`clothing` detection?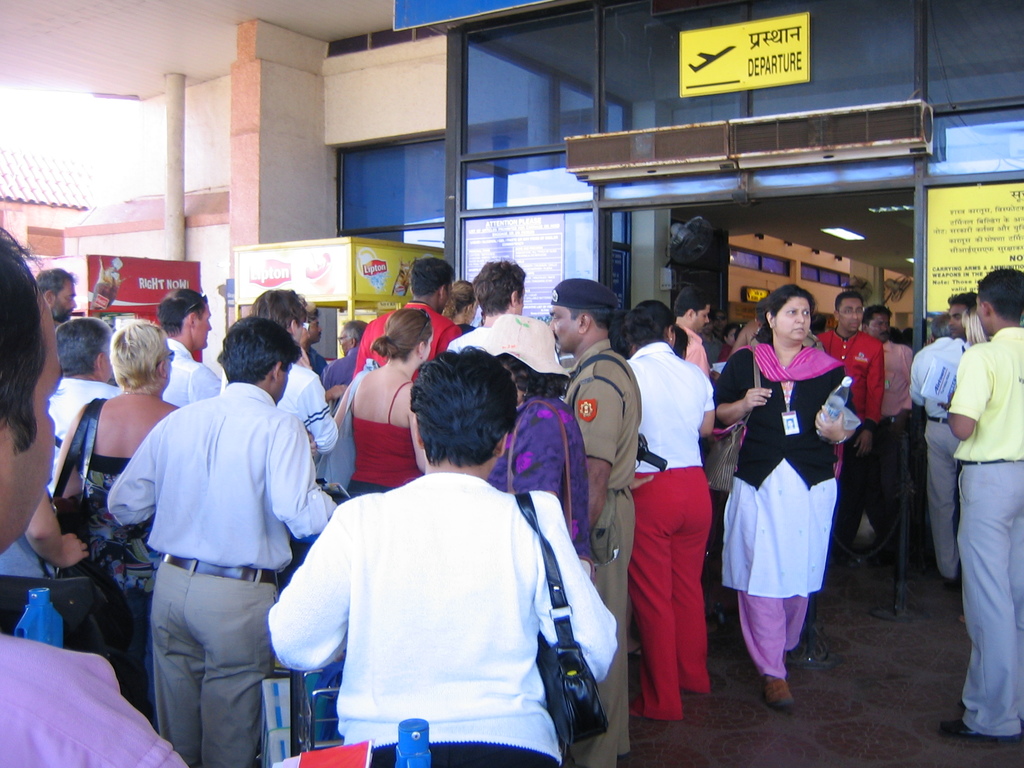
region(721, 325, 854, 644)
